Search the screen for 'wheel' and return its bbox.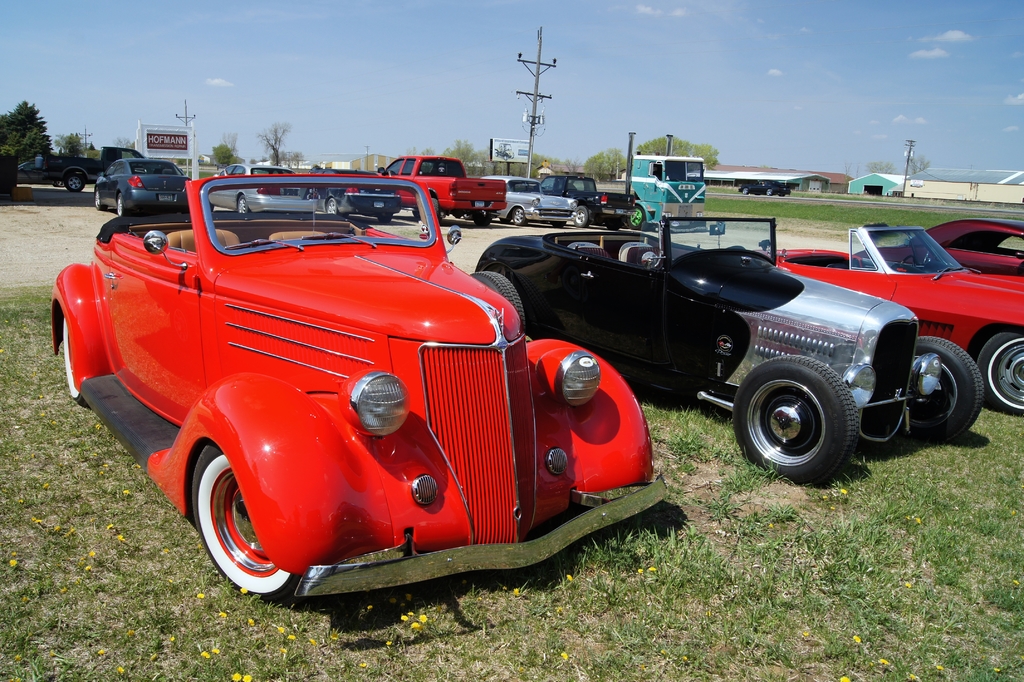
Found: [x1=327, y1=198, x2=341, y2=216].
